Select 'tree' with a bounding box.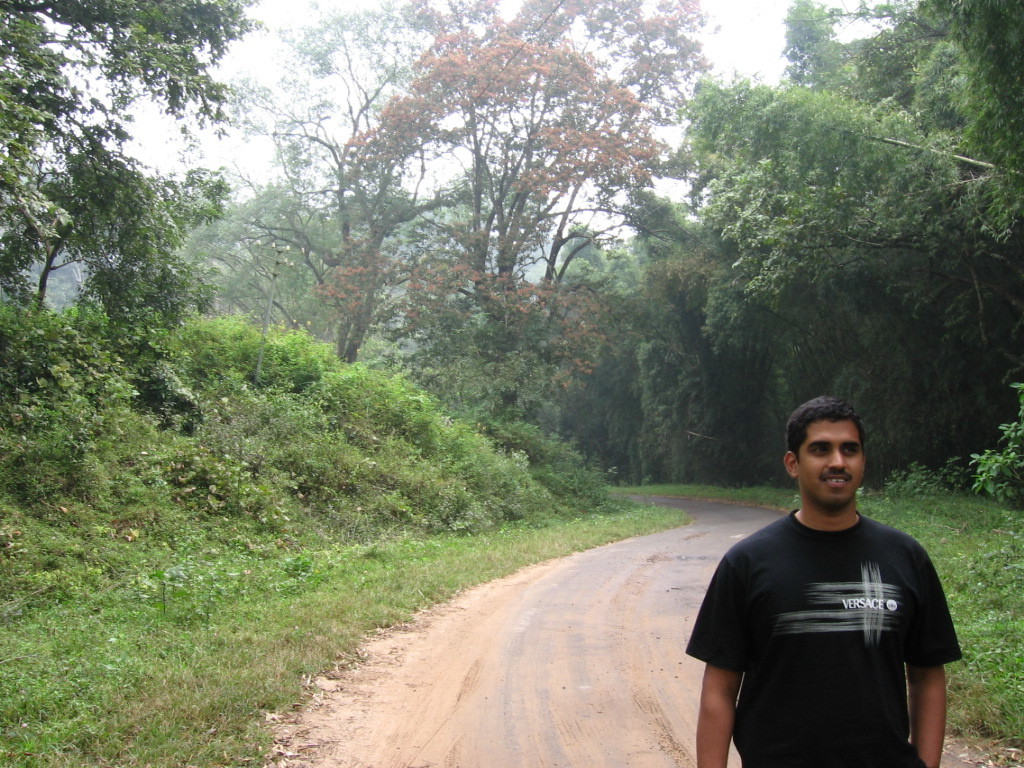
19,70,282,640.
